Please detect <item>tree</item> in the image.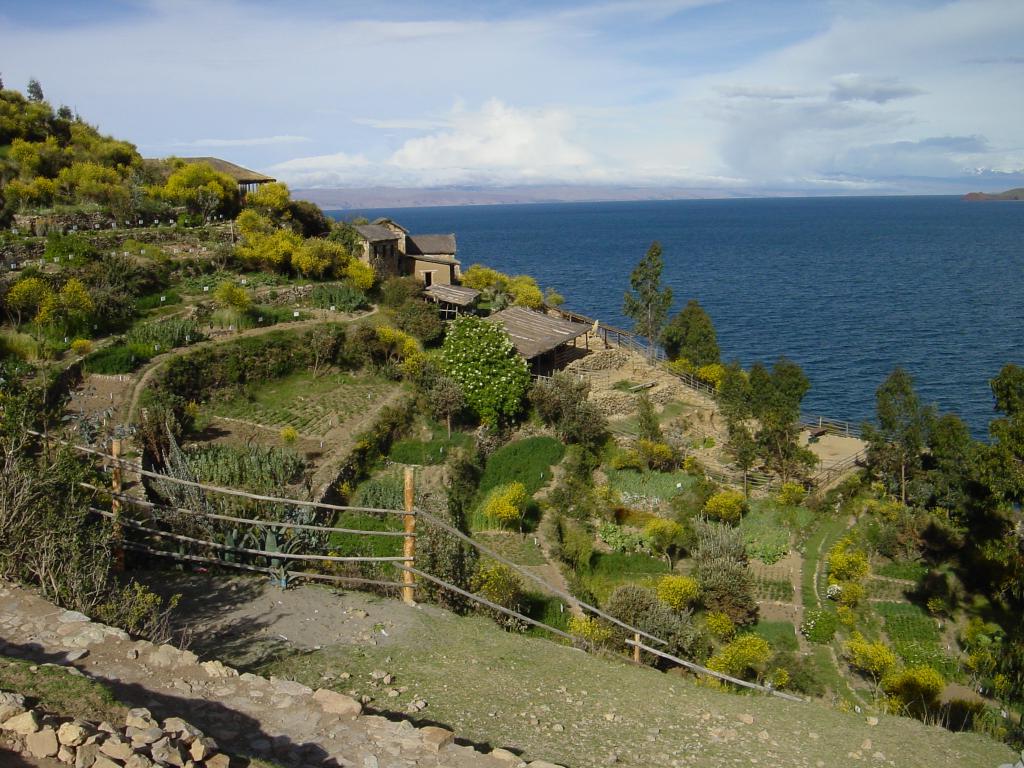
select_region(163, 166, 236, 221).
